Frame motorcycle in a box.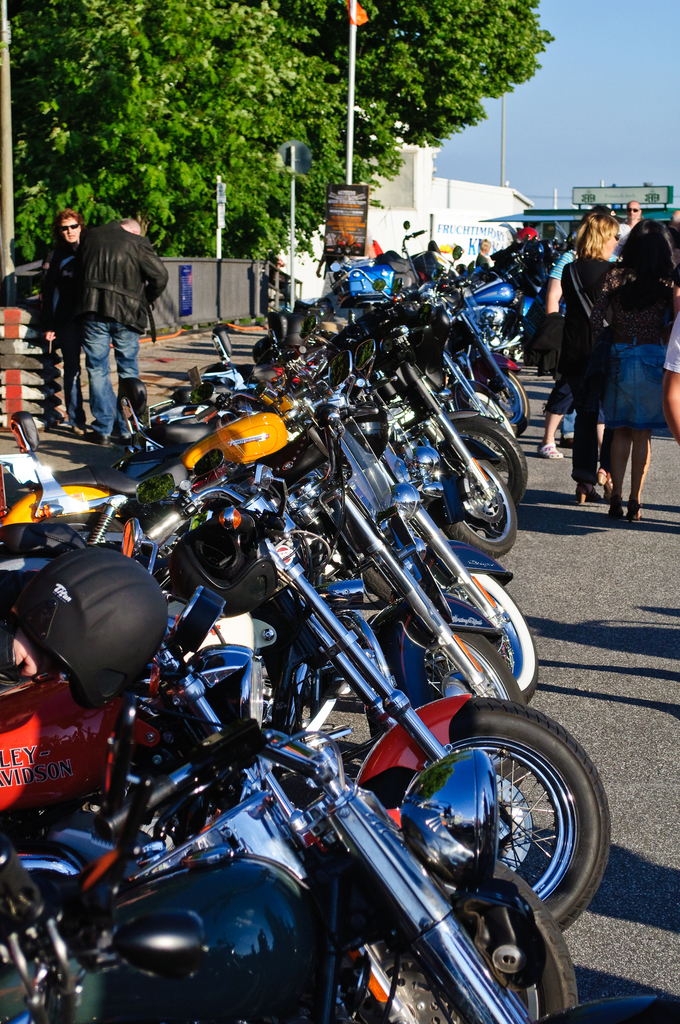
bbox(393, 342, 510, 547).
